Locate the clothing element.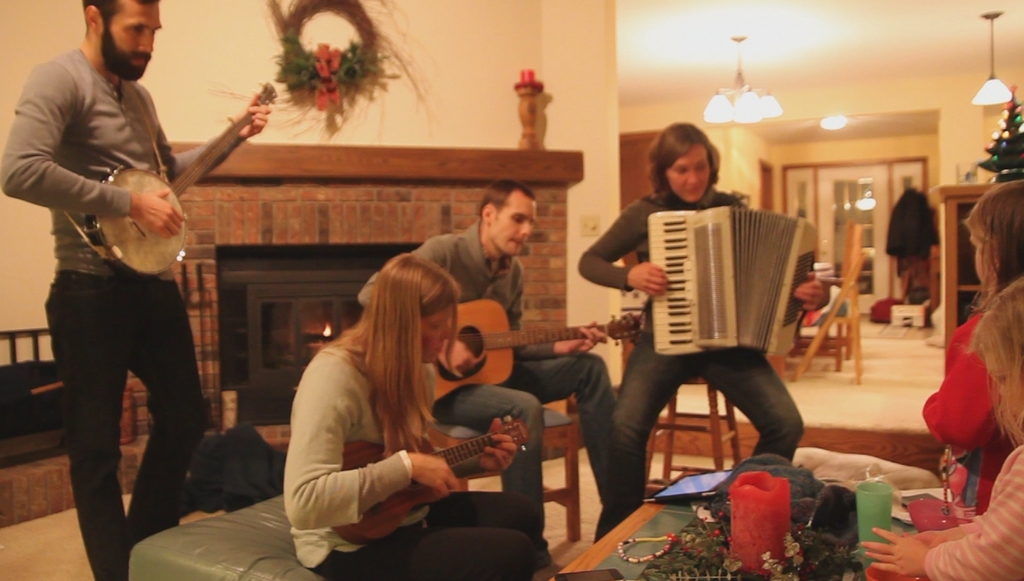
Element bbox: <bbox>920, 309, 998, 453</bbox>.
